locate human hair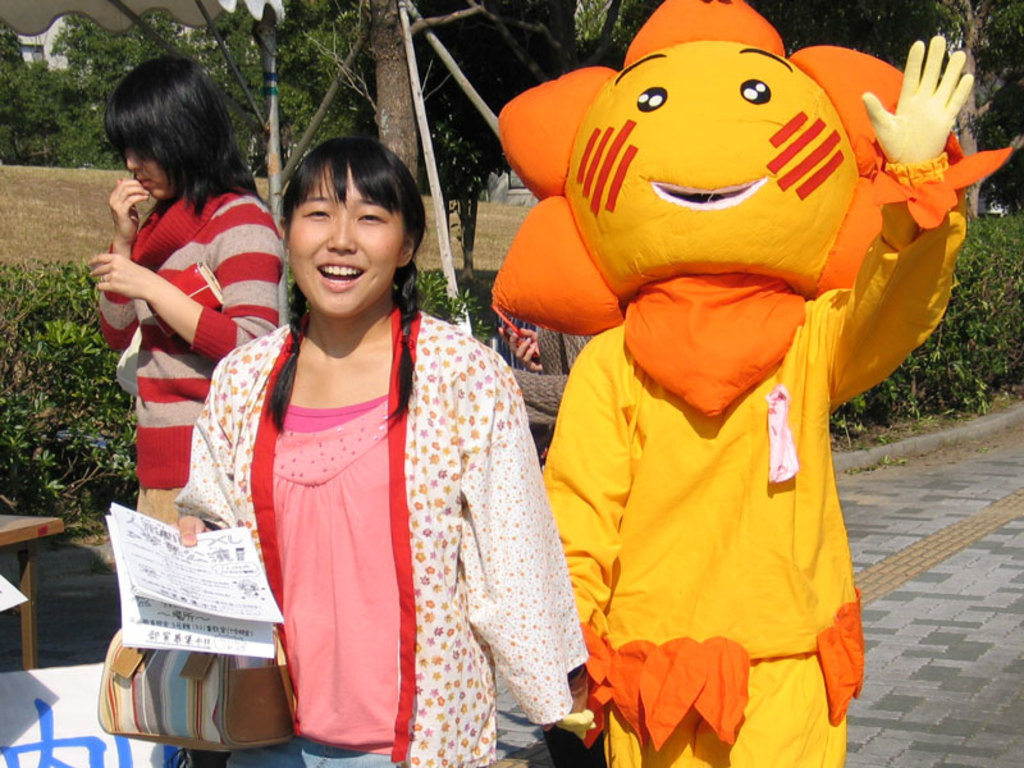
[left=265, top=138, right=428, bottom=434]
